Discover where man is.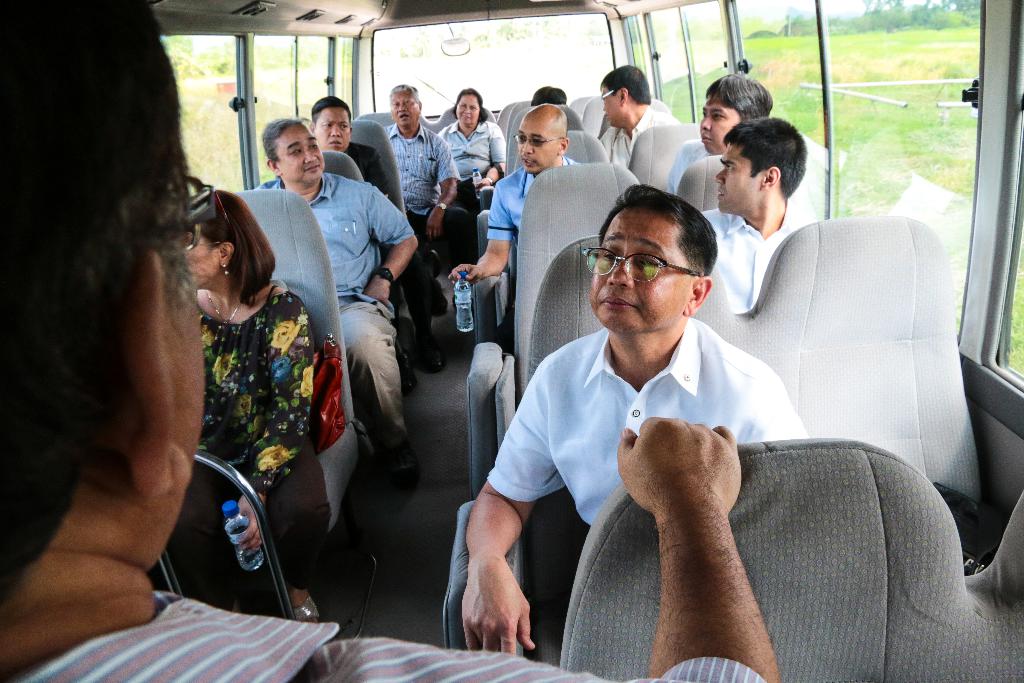
Discovered at bbox=(460, 179, 820, 661).
